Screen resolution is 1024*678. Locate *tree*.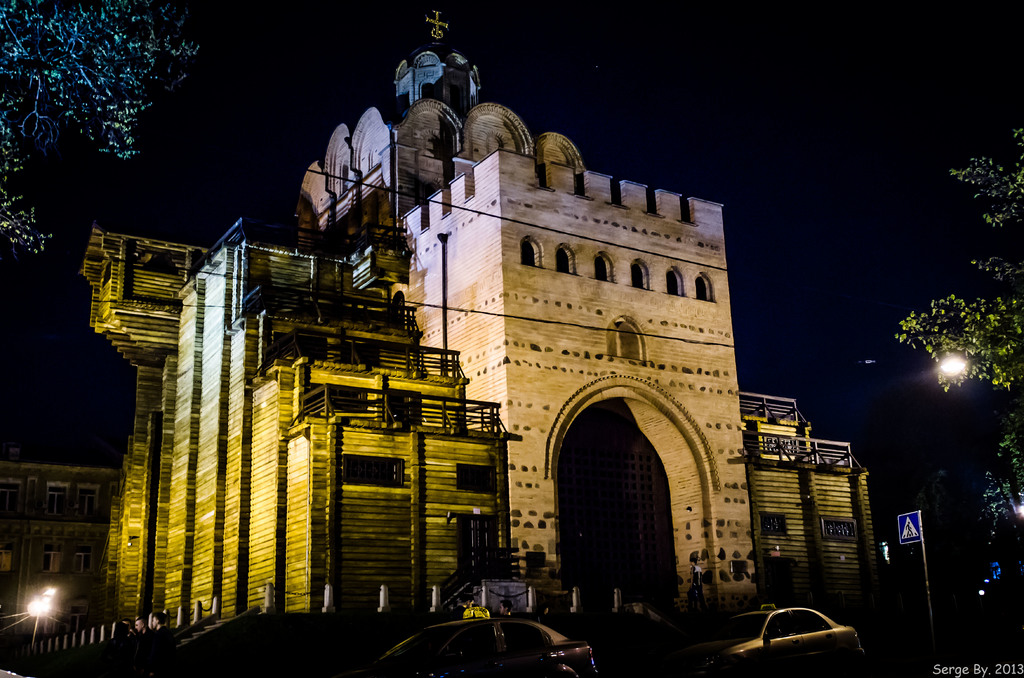
[x1=1, y1=0, x2=205, y2=248].
